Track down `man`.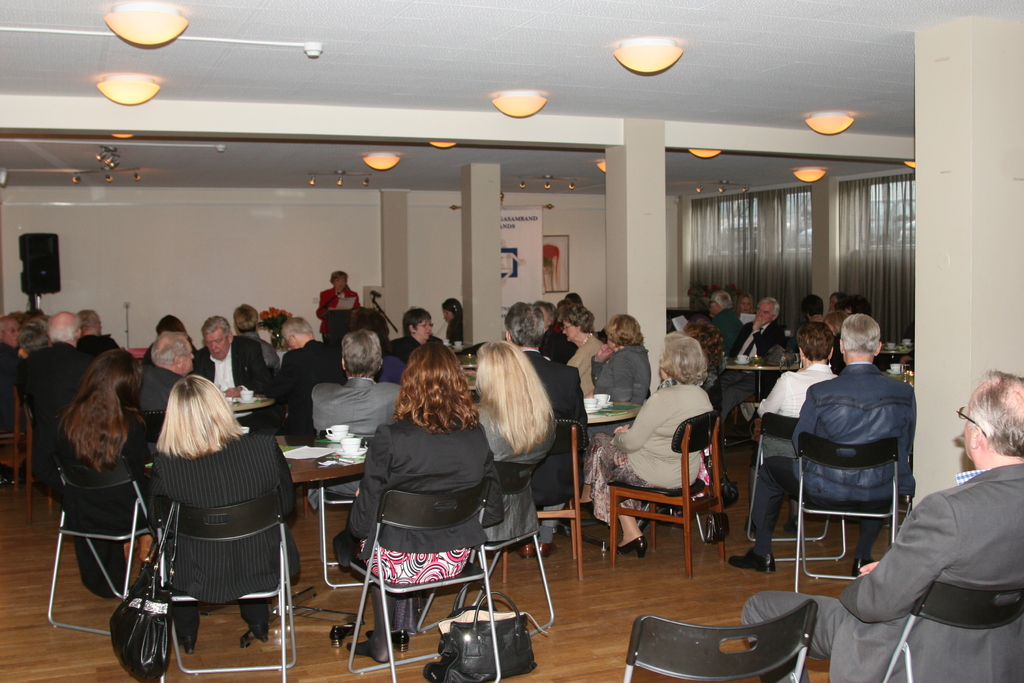
Tracked to Rect(487, 303, 592, 562).
